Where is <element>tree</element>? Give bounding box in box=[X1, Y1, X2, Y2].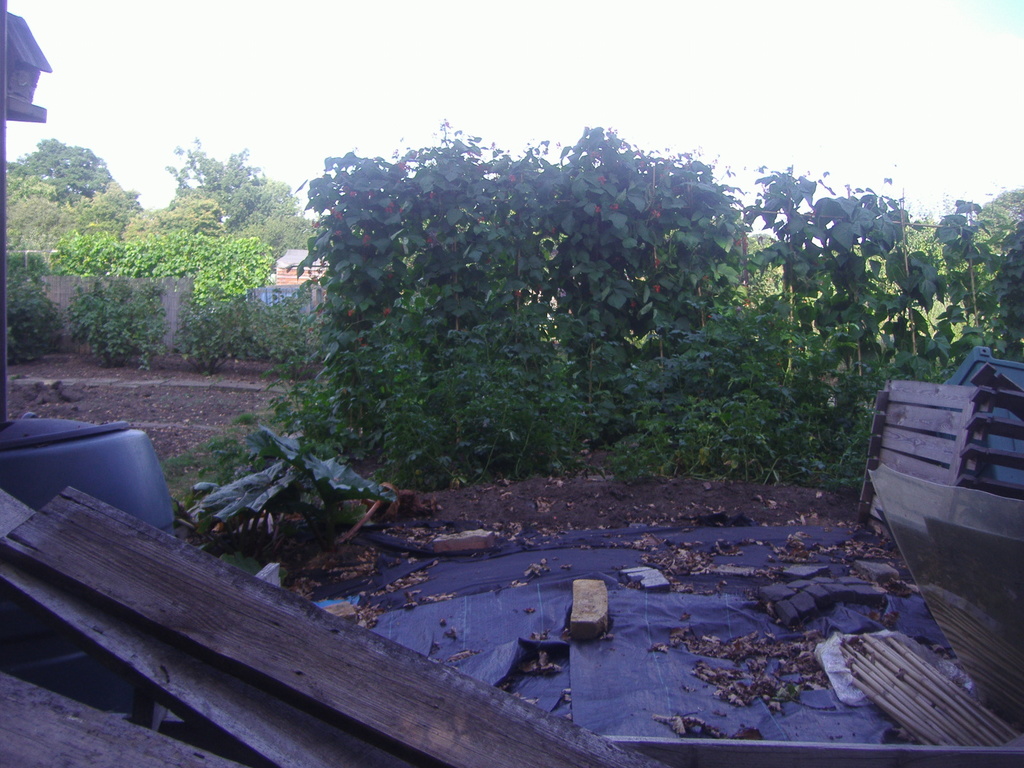
box=[983, 189, 1023, 368].
